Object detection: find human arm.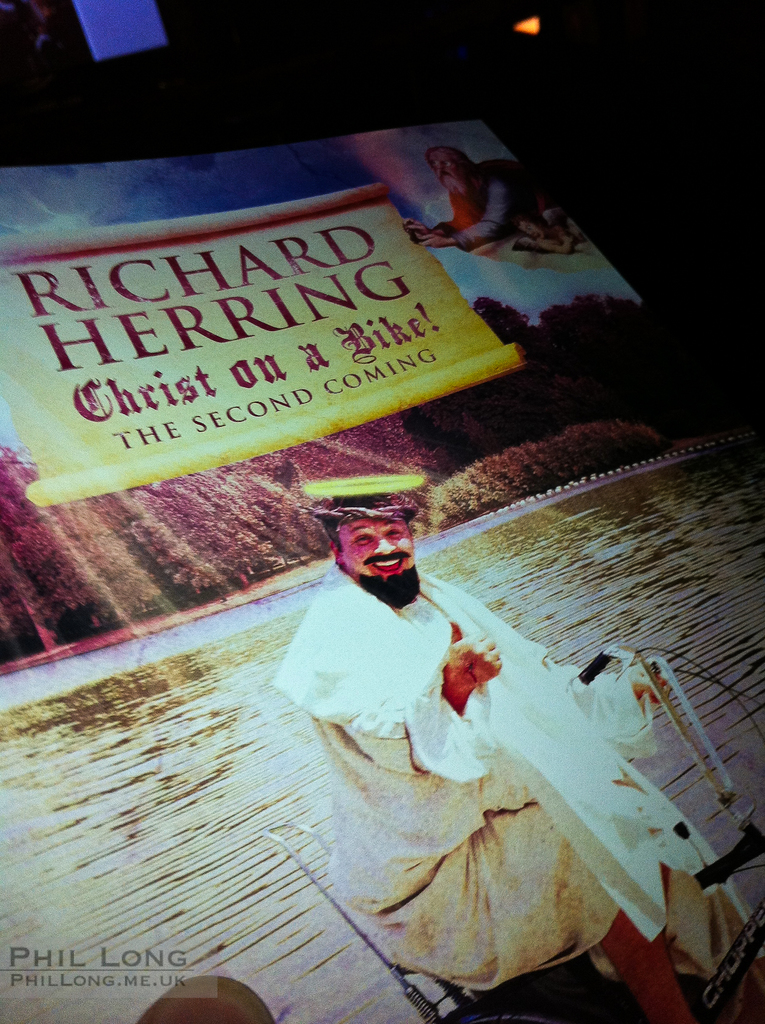
rect(414, 174, 520, 260).
